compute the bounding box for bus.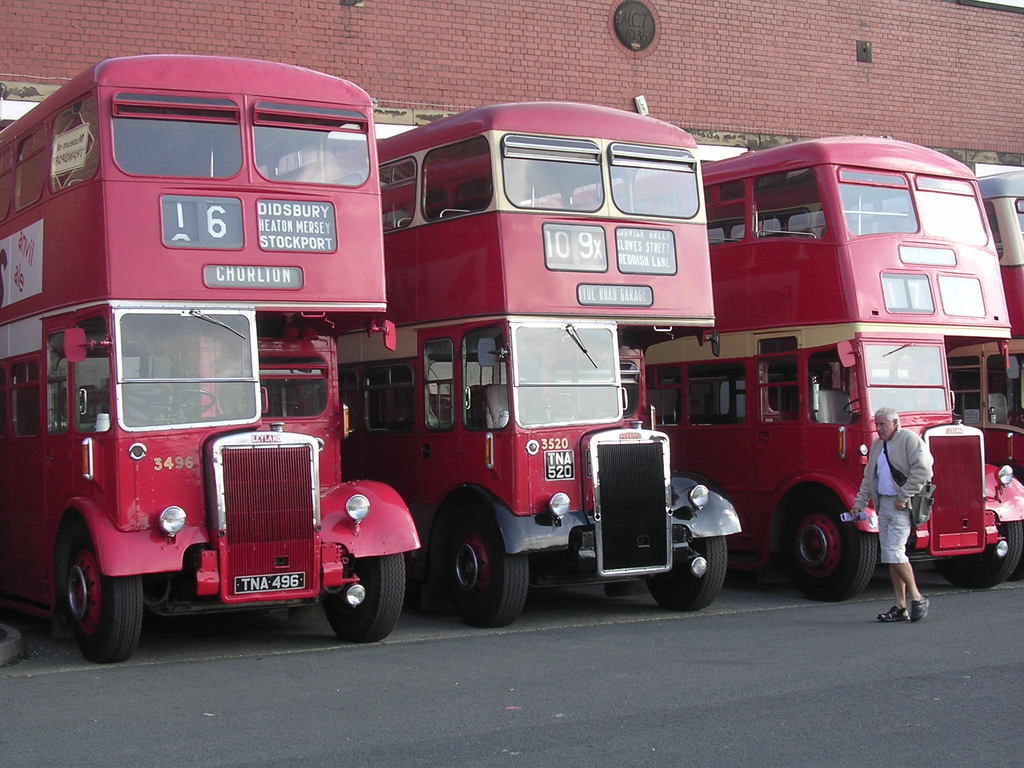
643/134/1023/613.
